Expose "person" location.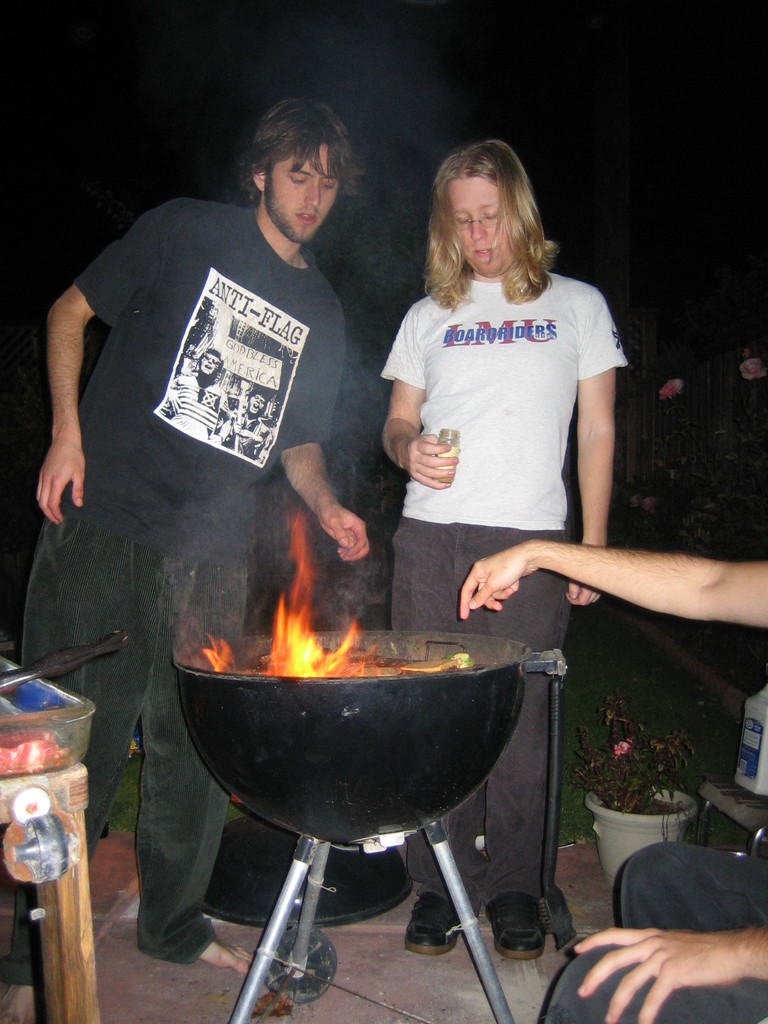
Exposed at detection(19, 98, 378, 1023).
